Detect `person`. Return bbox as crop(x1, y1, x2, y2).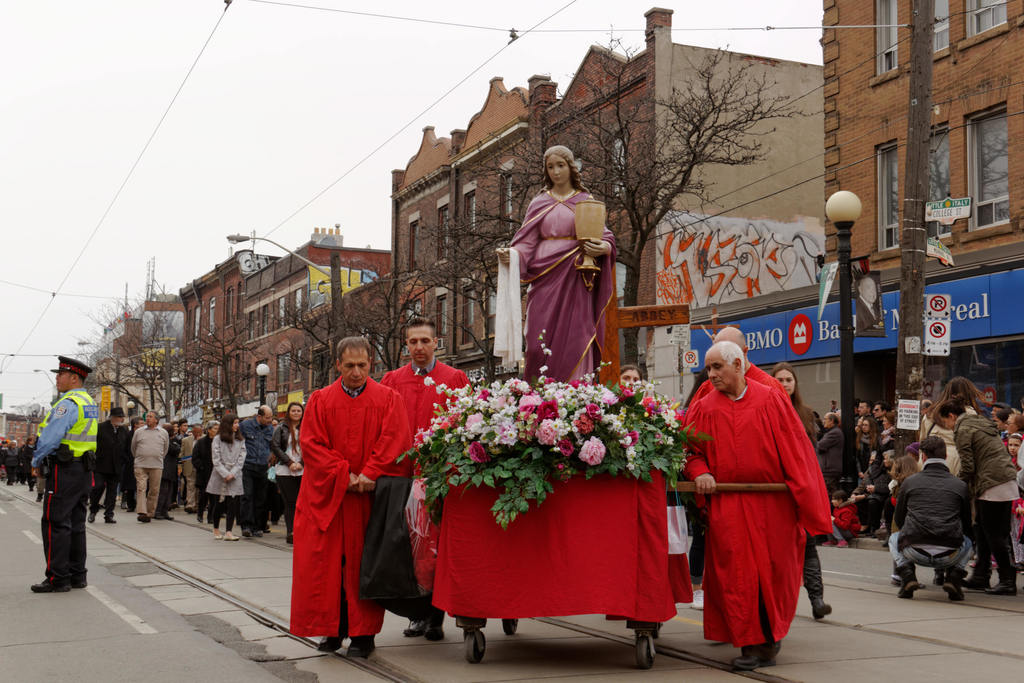
crop(27, 356, 102, 598).
